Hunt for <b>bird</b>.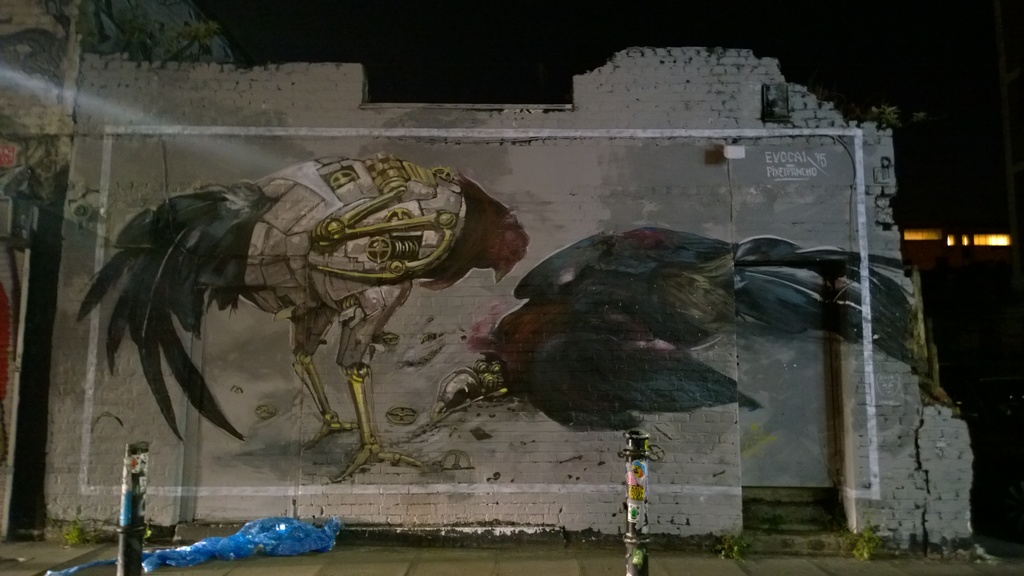
Hunted down at [left=90, top=165, right=516, bottom=458].
